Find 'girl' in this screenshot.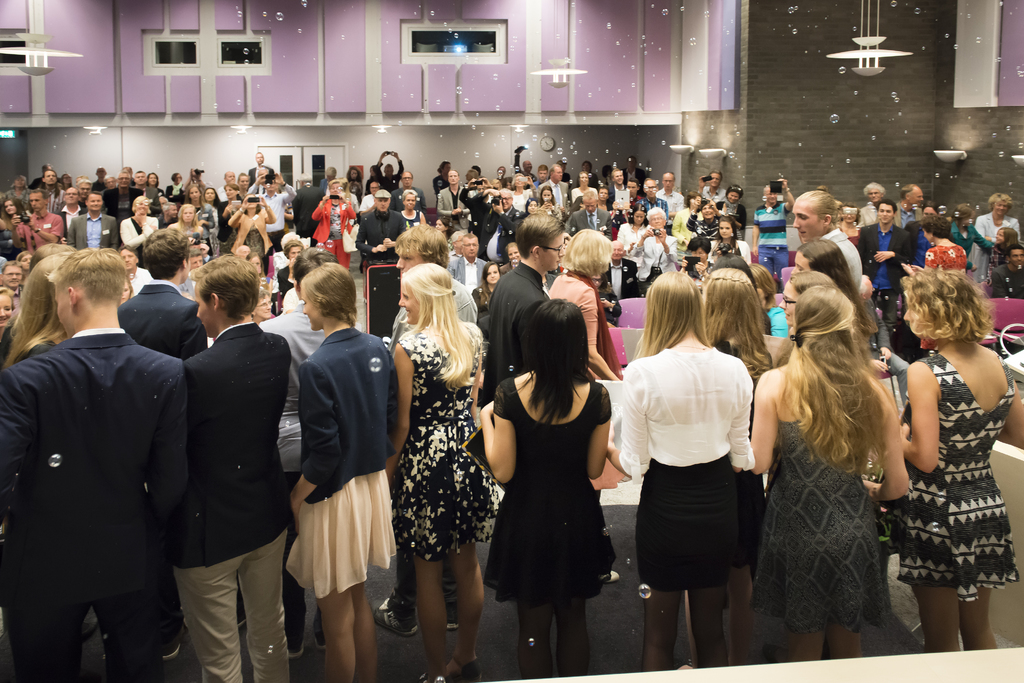
The bounding box for 'girl' is detection(477, 301, 610, 673).
